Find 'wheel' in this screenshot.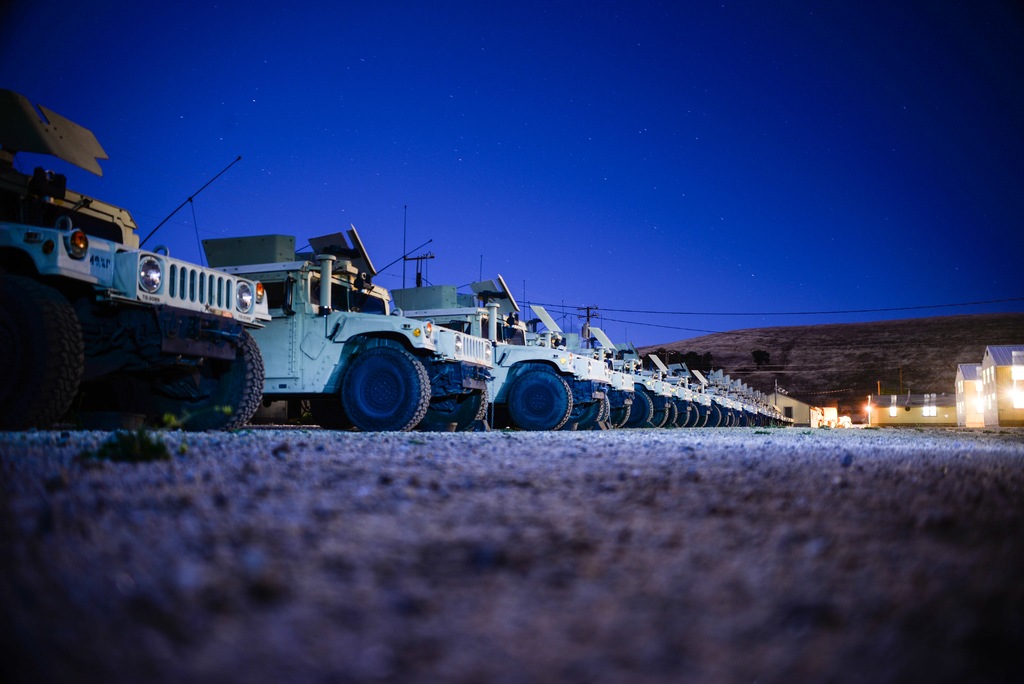
The bounding box for 'wheel' is left=154, top=331, right=264, bottom=432.
